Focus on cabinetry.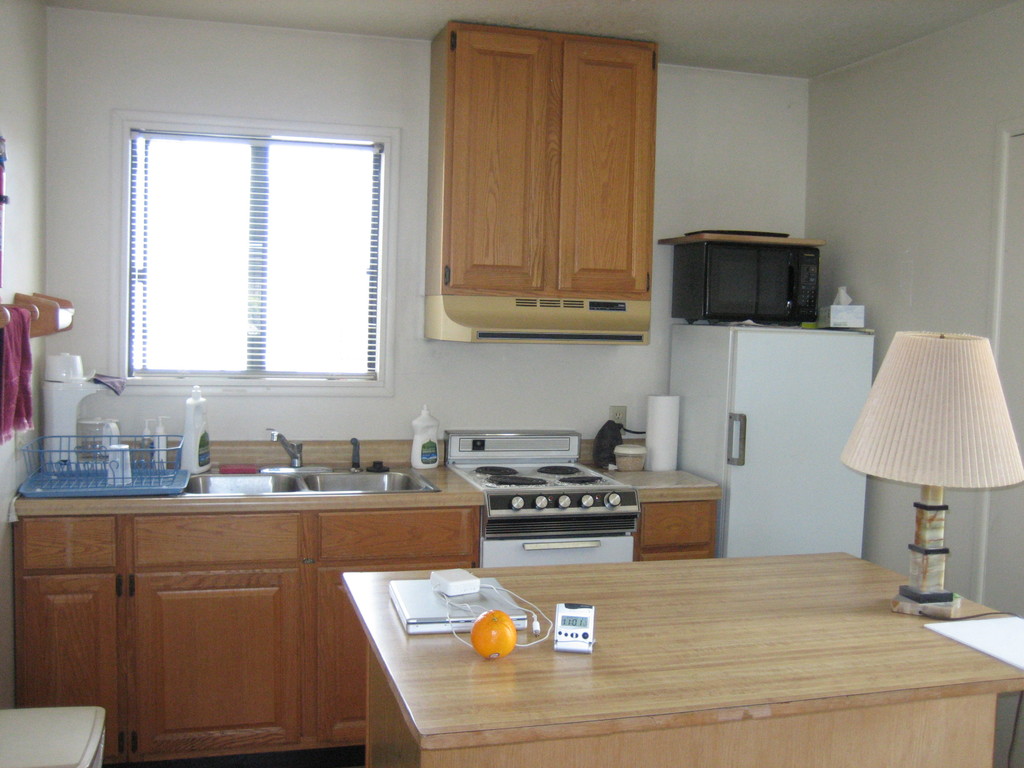
Focused at [134, 504, 298, 569].
